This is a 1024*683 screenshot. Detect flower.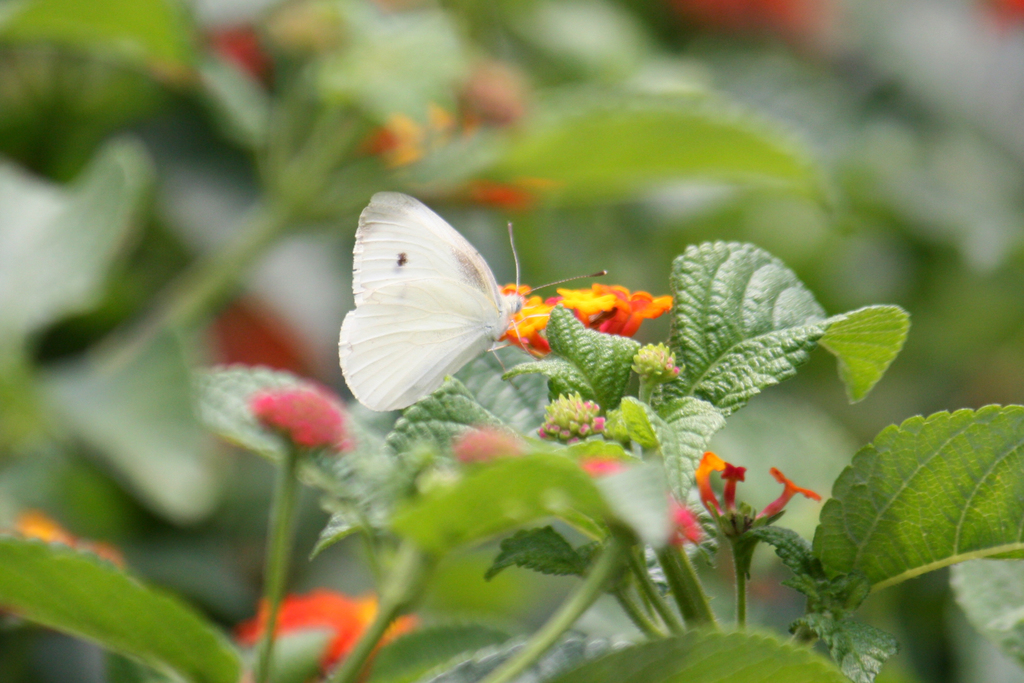
458 172 544 220.
